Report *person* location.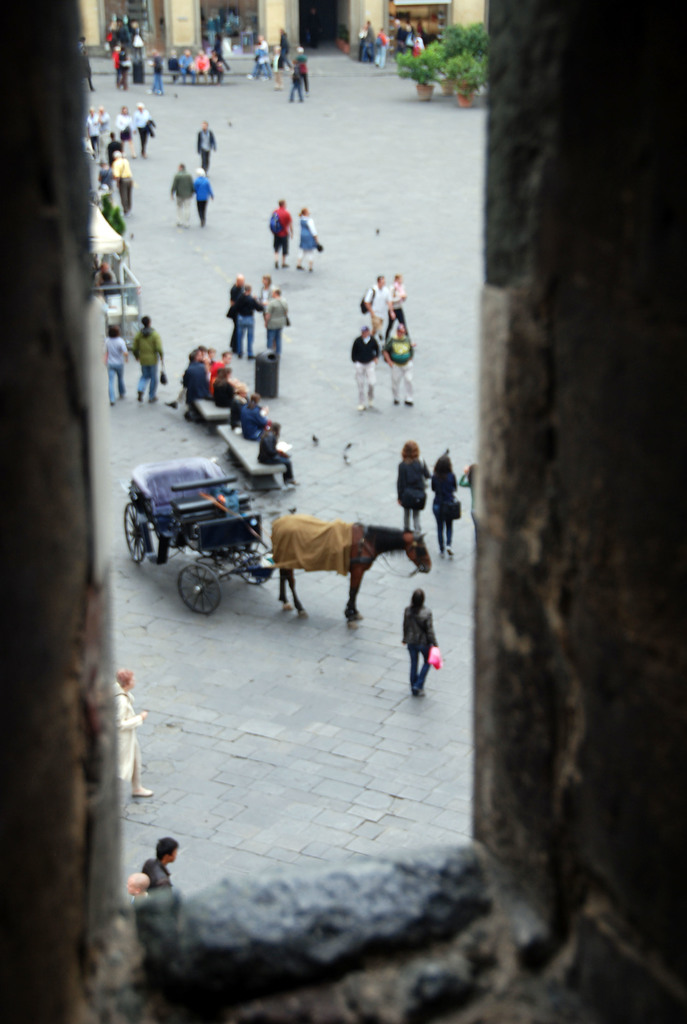
Report: Rect(246, 35, 277, 83).
